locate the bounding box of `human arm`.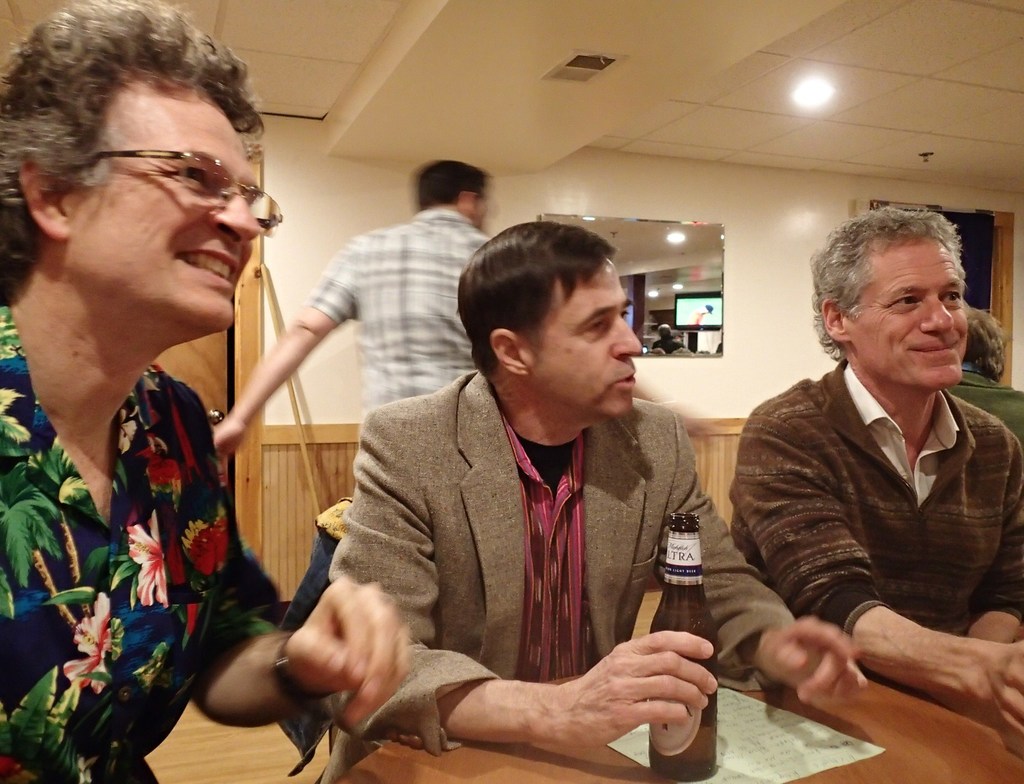
Bounding box: 952/424/1020/726.
